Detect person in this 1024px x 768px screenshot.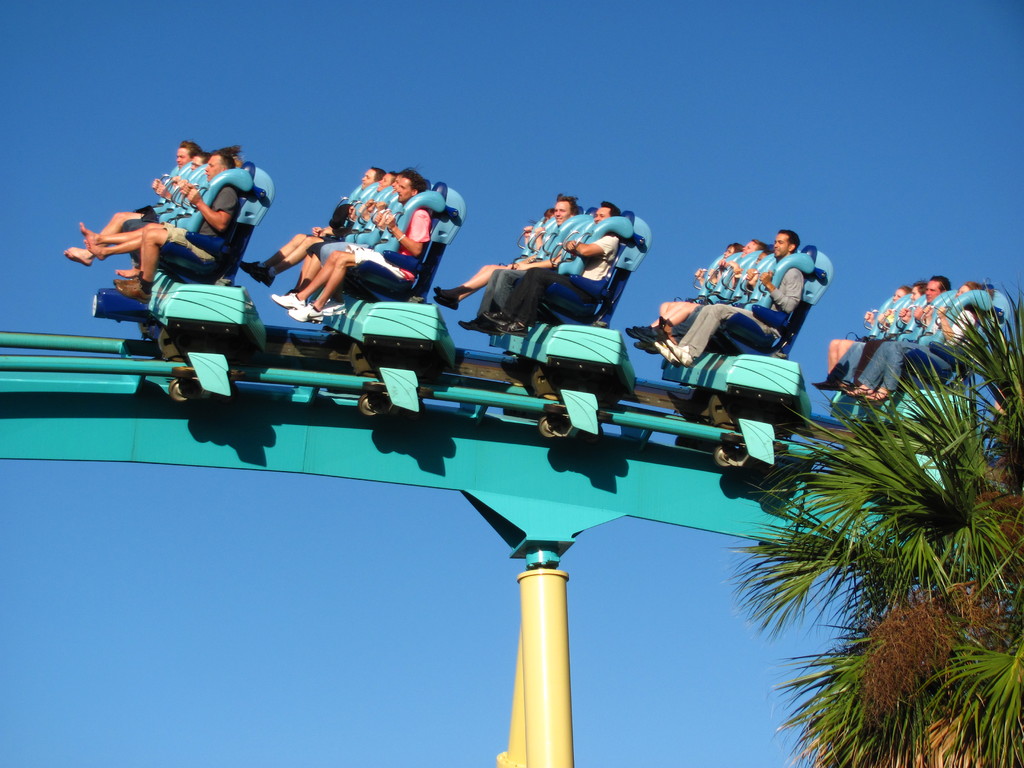
Detection: {"left": 650, "top": 250, "right": 769, "bottom": 353}.
